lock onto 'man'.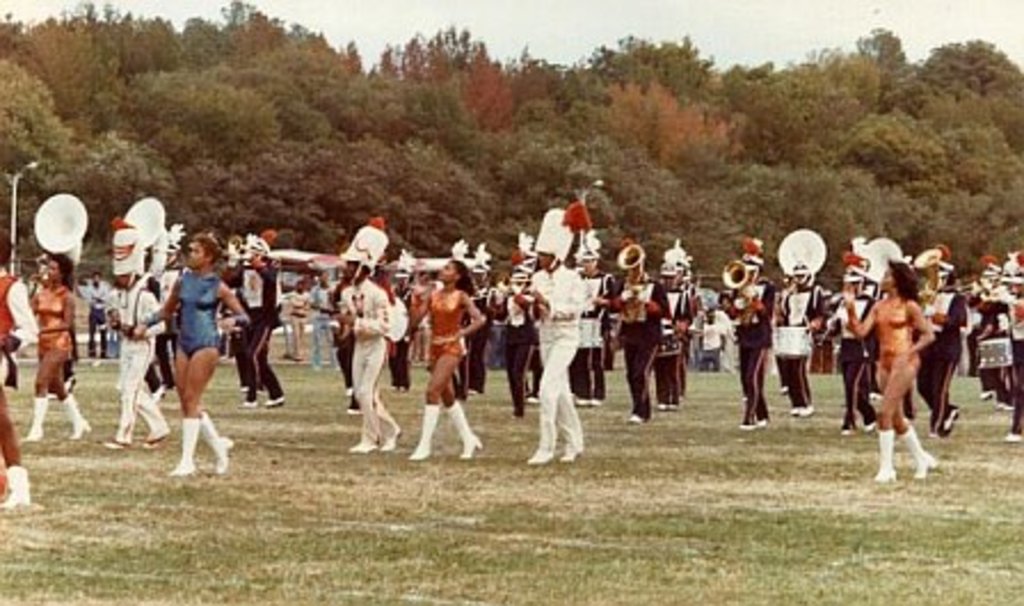
Locked: [left=0, top=224, right=43, bottom=505].
